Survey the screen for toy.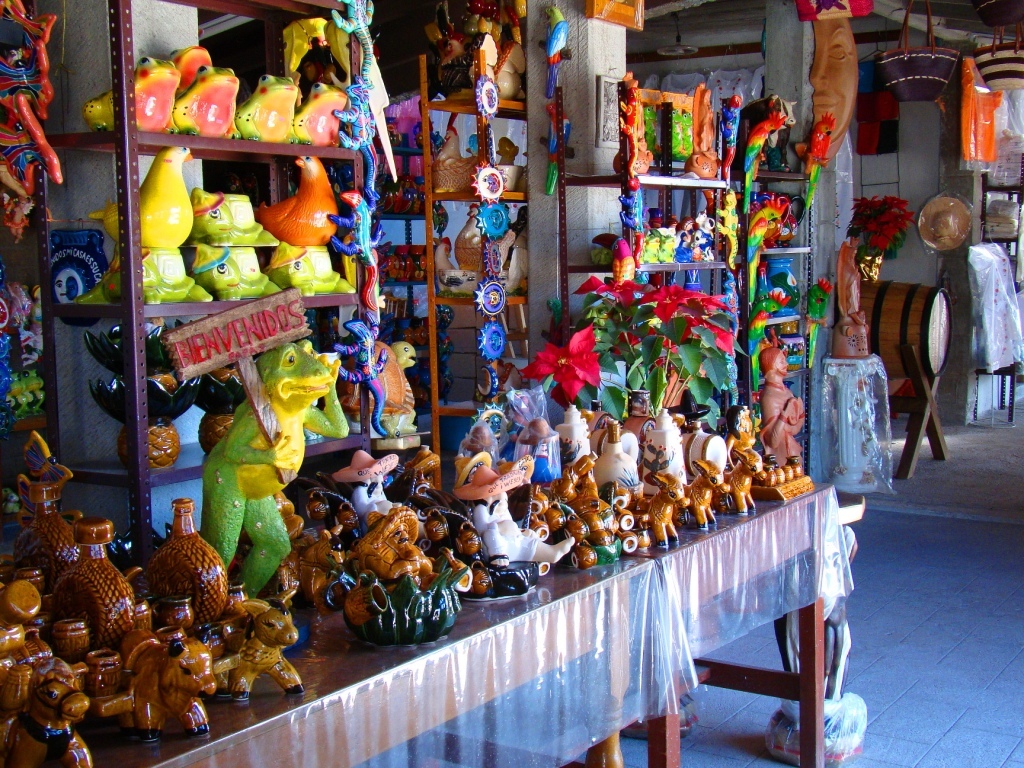
Survey found: region(468, 484, 577, 562).
